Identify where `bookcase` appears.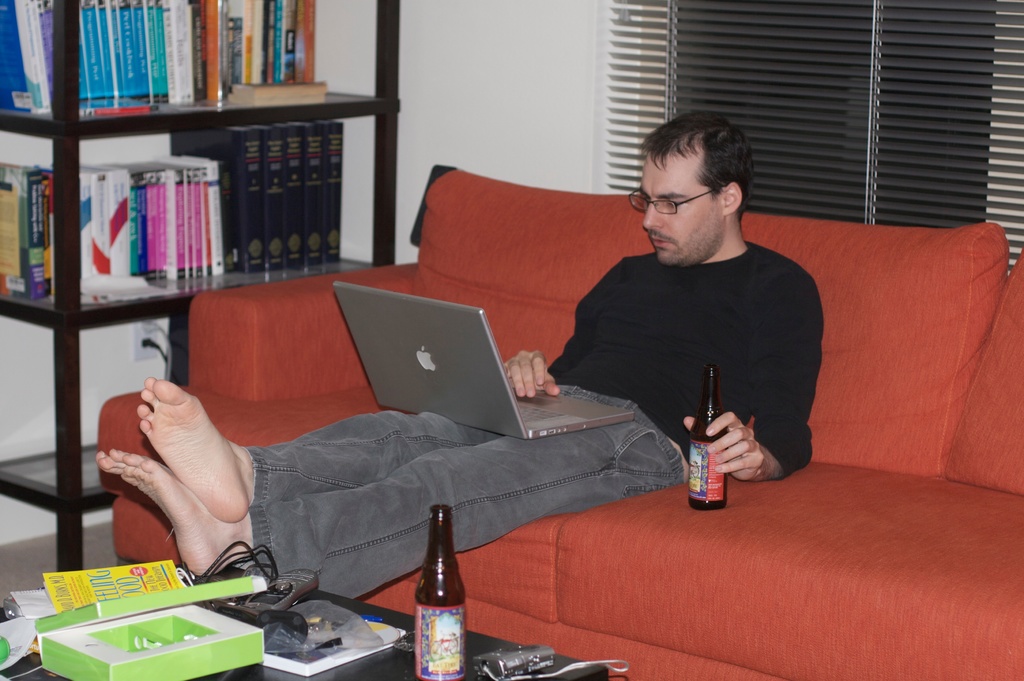
Appears at <bbox>0, 0, 401, 569</bbox>.
